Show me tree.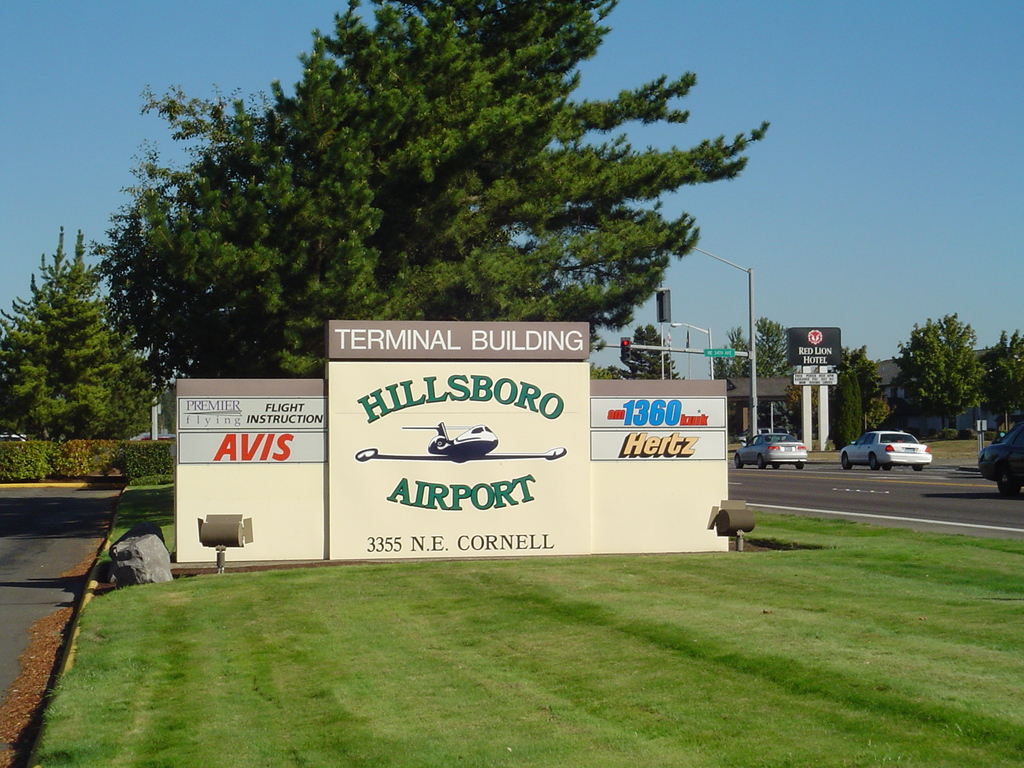
tree is here: detection(888, 311, 990, 439).
